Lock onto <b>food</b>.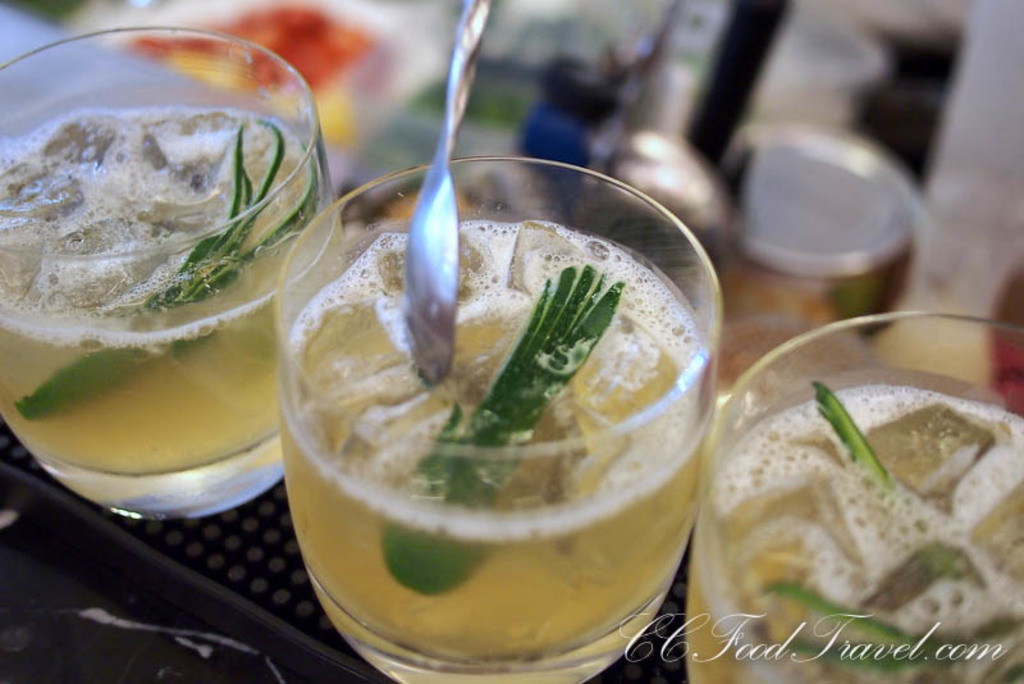
Locked: [1,54,329,464].
